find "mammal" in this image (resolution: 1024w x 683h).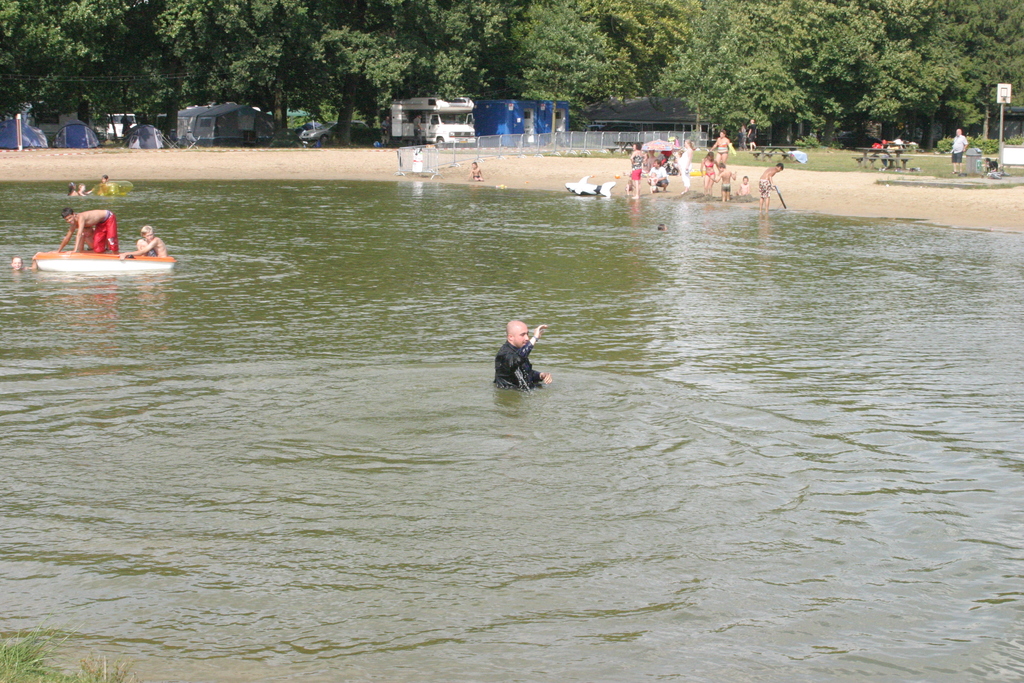
box=[119, 114, 131, 139].
